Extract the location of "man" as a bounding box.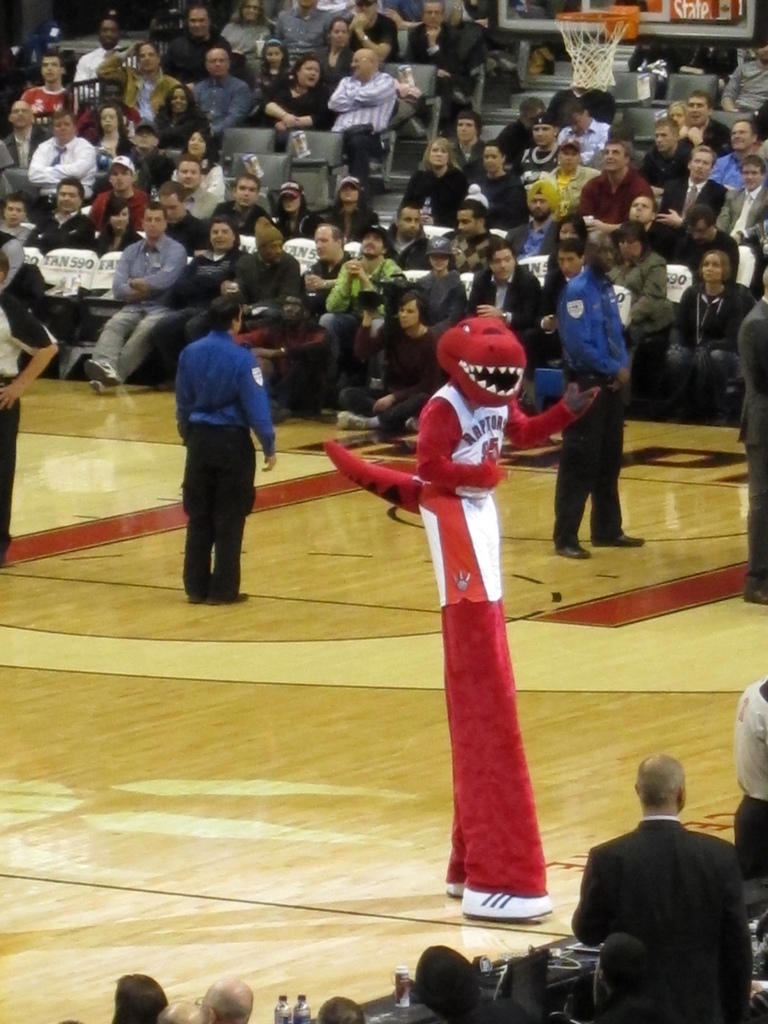
(left=0, top=92, right=43, bottom=198).
